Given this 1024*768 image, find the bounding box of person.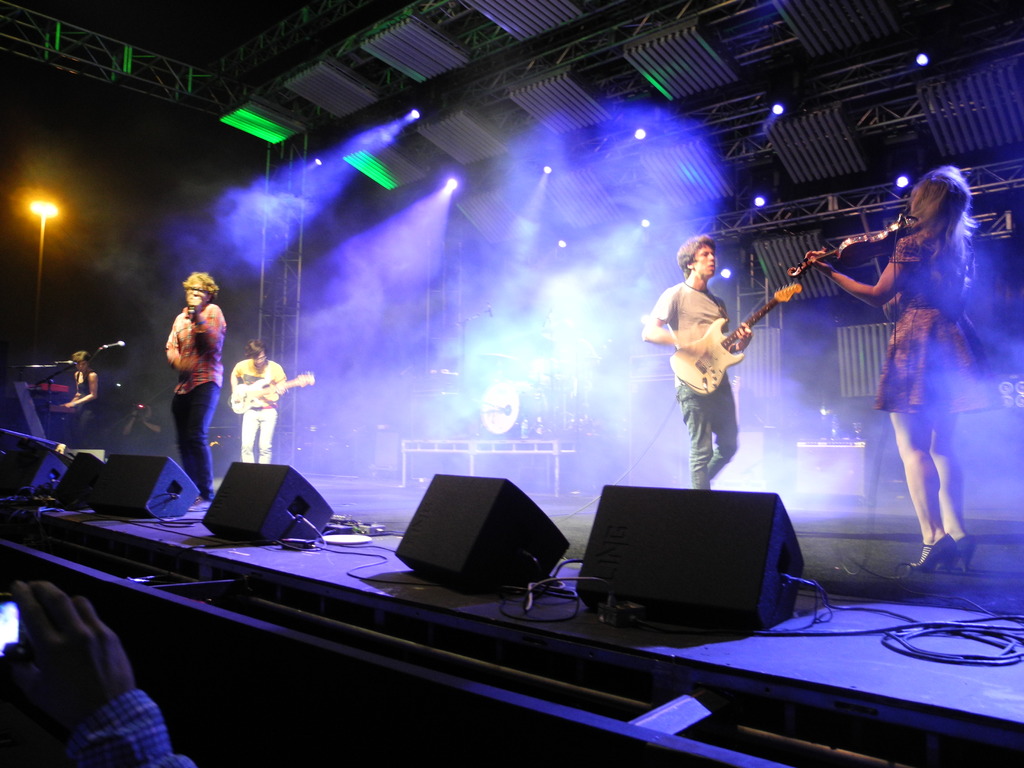
[x1=160, y1=284, x2=230, y2=504].
